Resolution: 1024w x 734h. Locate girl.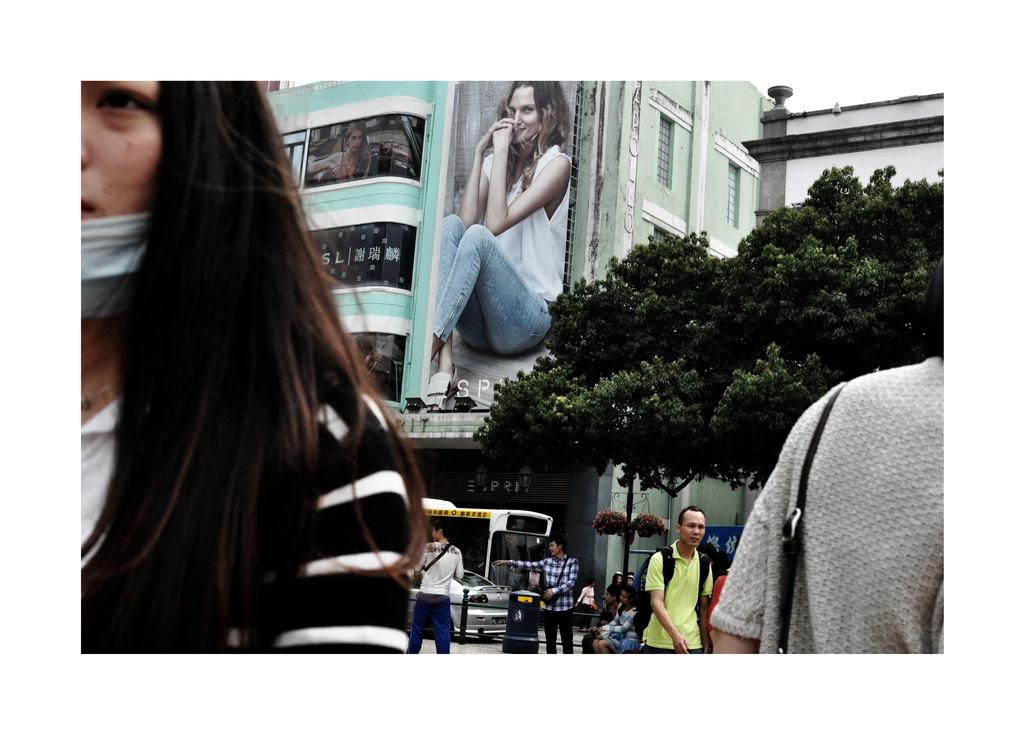
[80, 78, 442, 654].
